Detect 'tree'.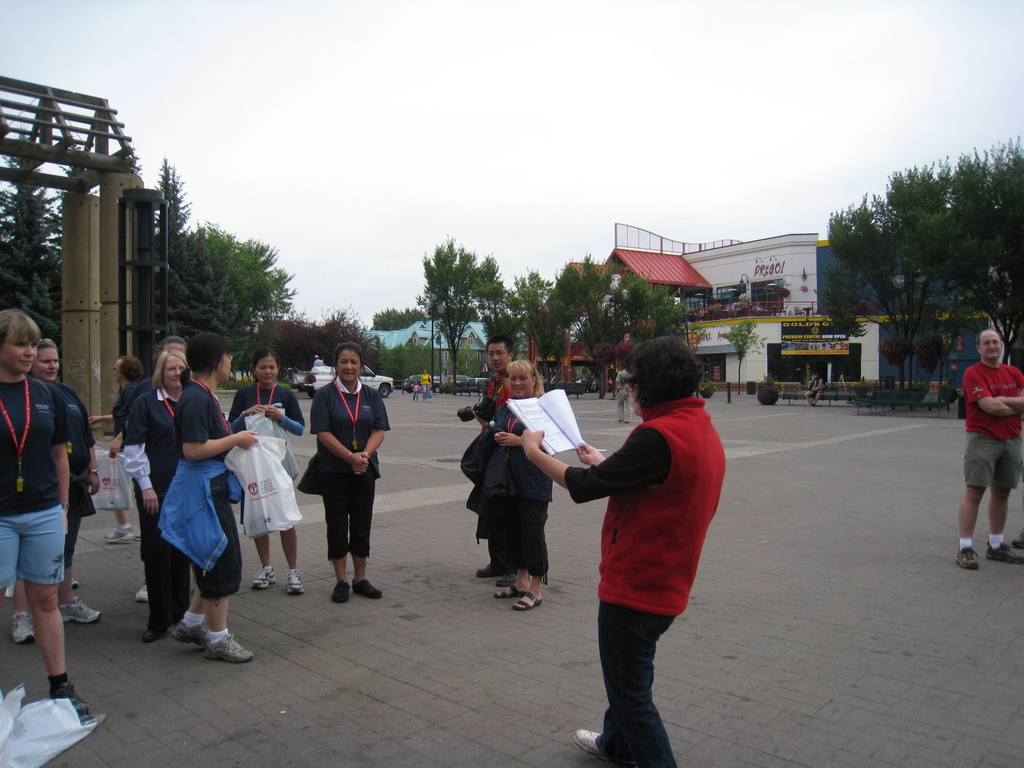
Detected at {"left": 147, "top": 149, "right": 202, "bottom": 289}.
